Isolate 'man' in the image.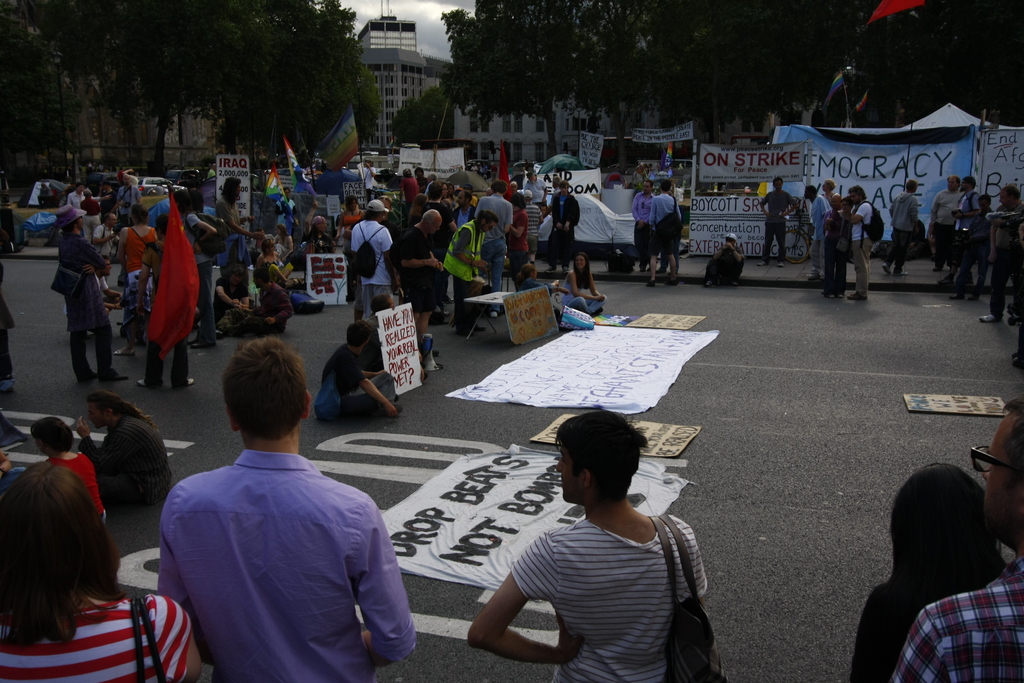
Isolated region: [468, 407, 707, 682].
